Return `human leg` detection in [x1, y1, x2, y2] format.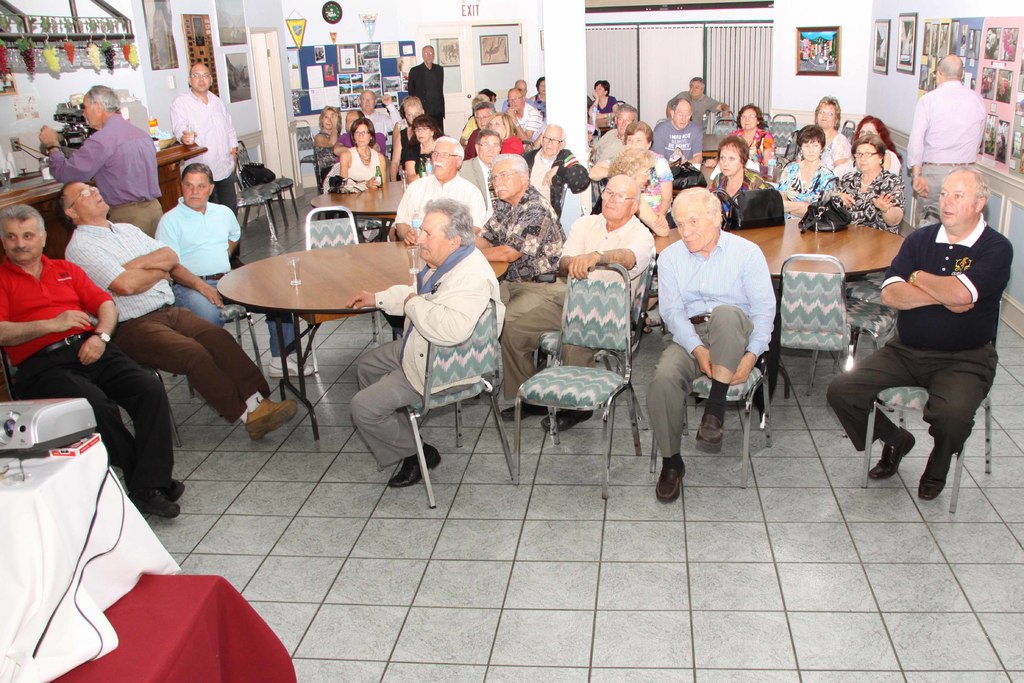
[19, 349, 188, 499].
